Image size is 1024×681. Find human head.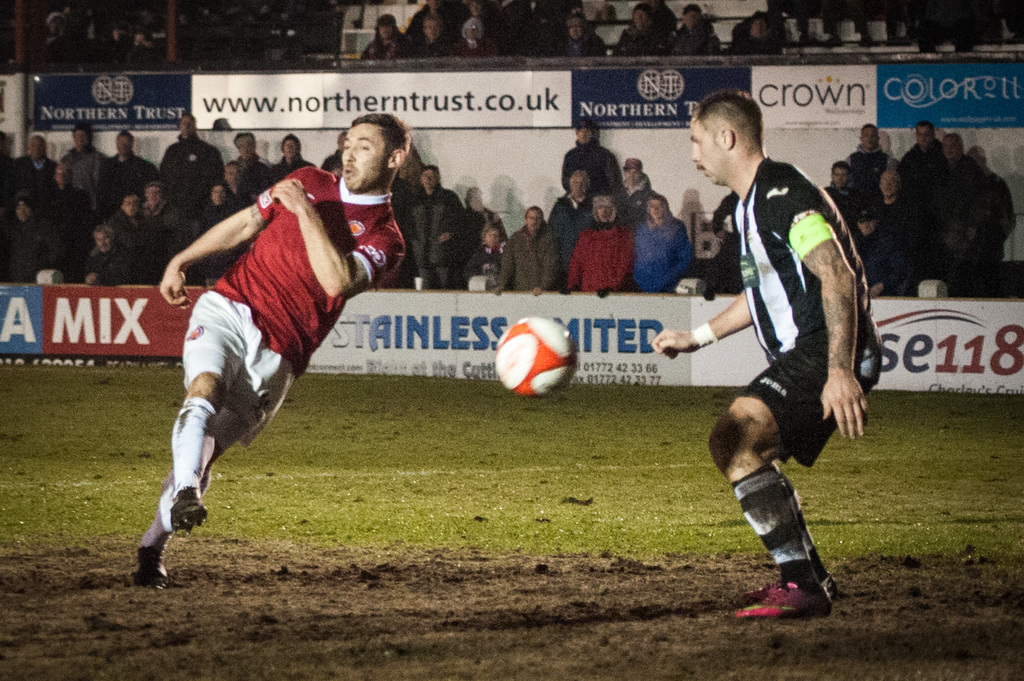
BBox(525, 205, 545, 232).
